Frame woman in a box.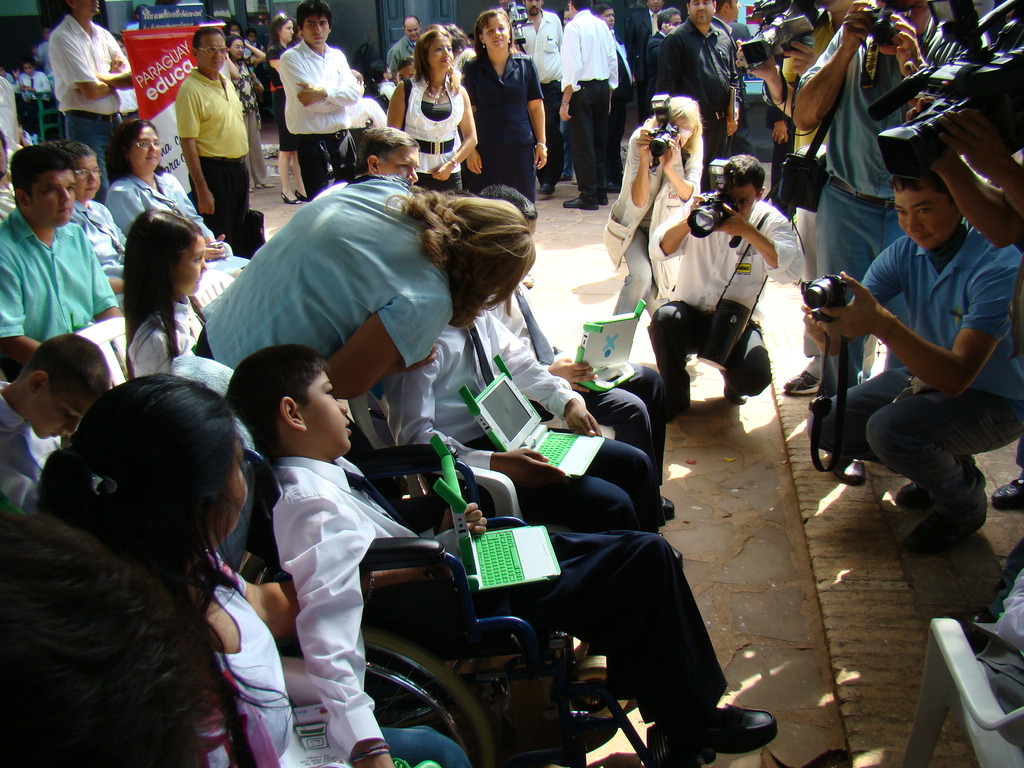
box=[103, 115, 258, 279].
